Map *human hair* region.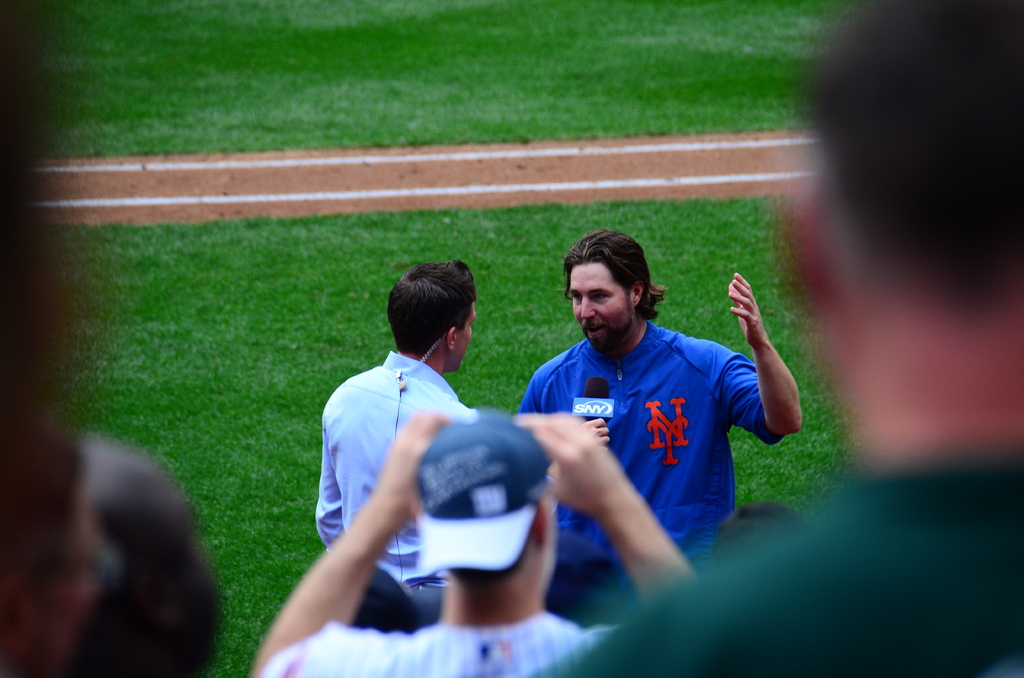
Mapped to crop(76, 441, 221, 677).
